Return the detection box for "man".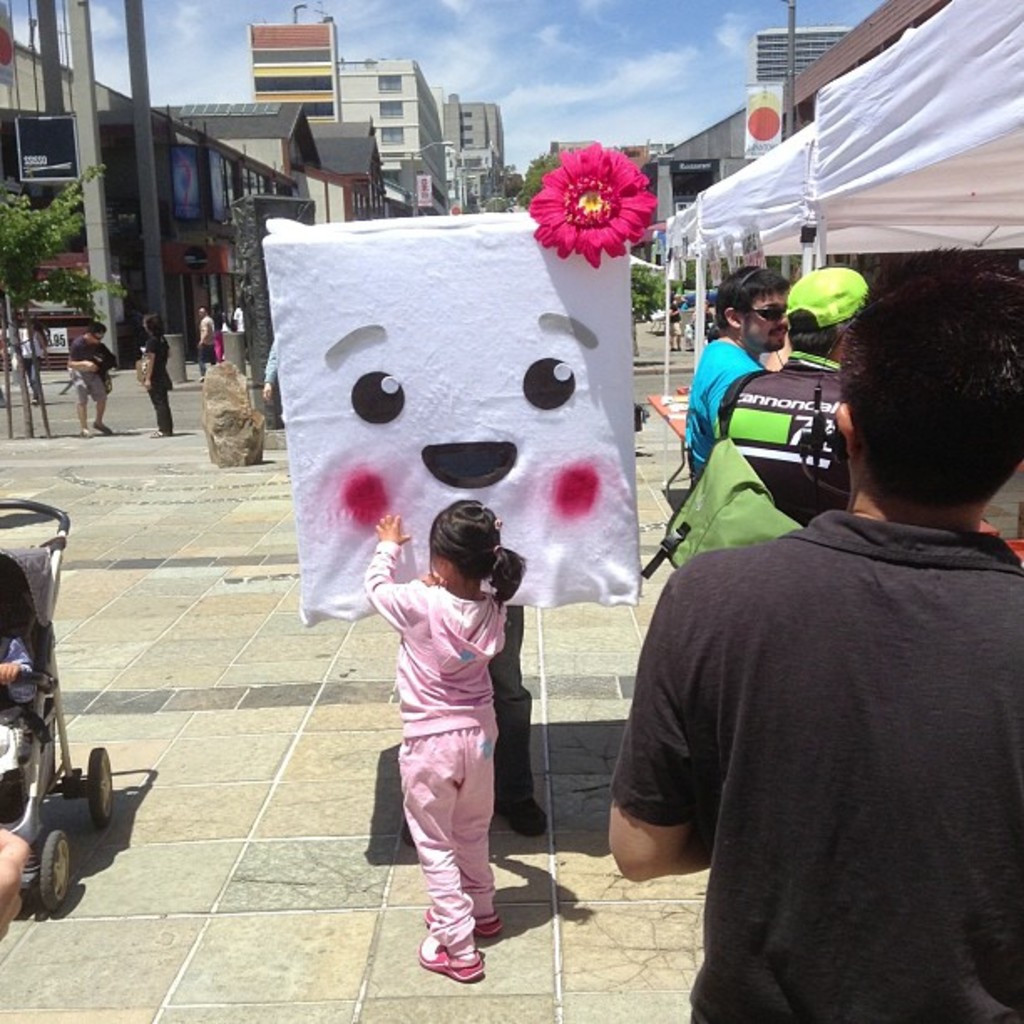
<region>689, 264, 798, 479</region>.
